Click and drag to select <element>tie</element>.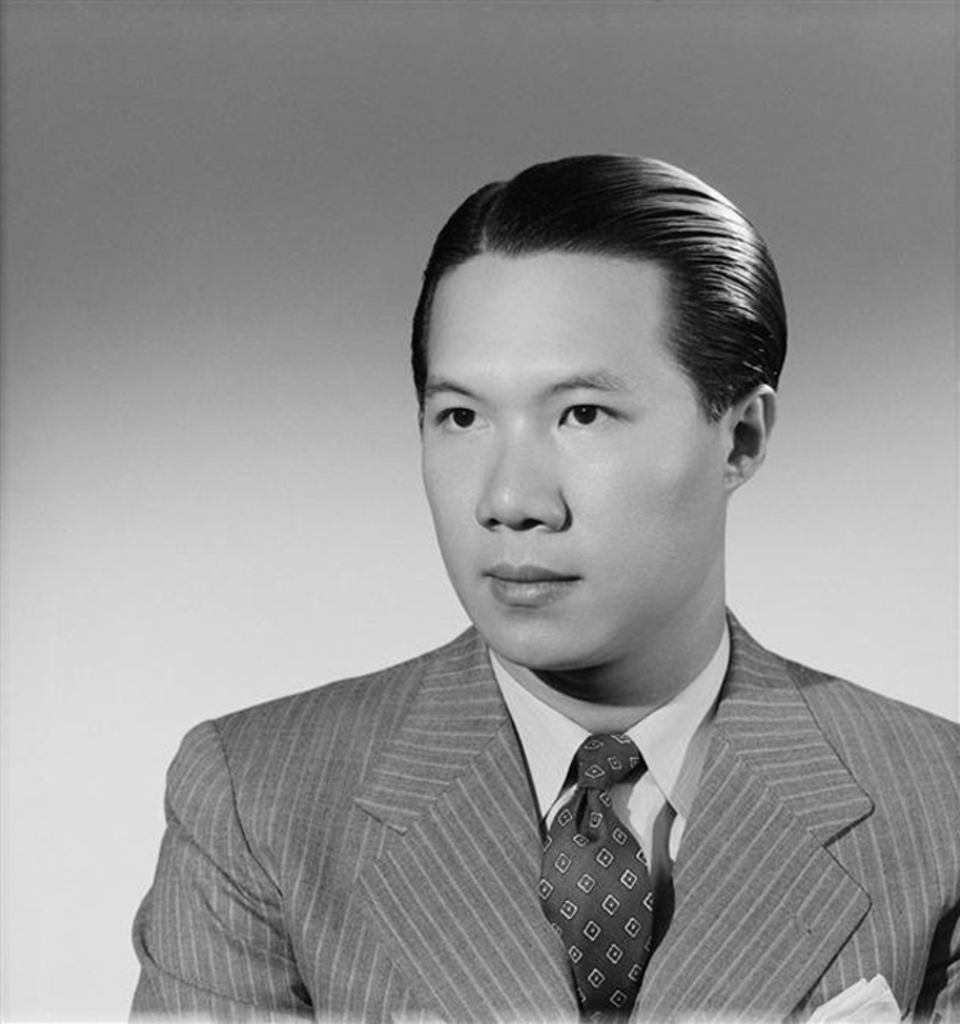
Selection: bbox=[538, 731, 669, 1023].
